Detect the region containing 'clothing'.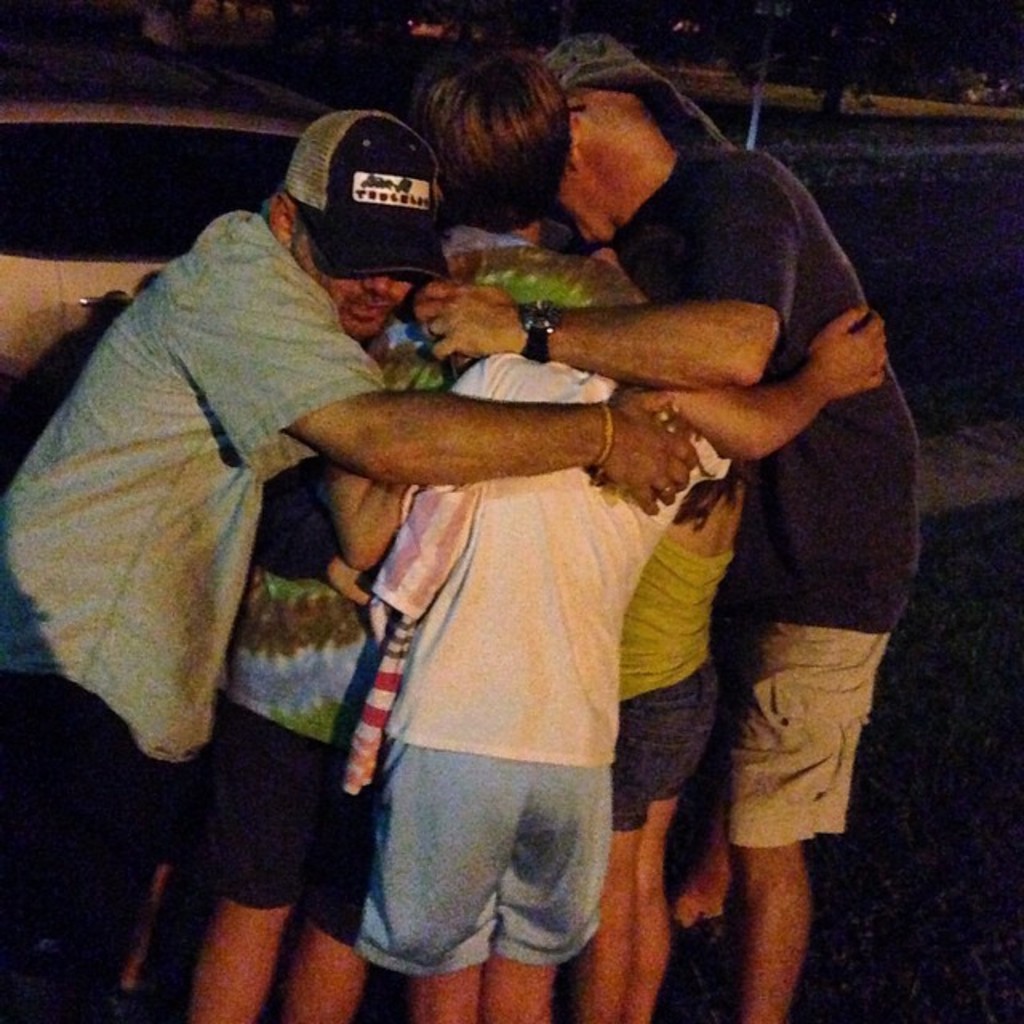
crop(608, 494, 768, 838).
